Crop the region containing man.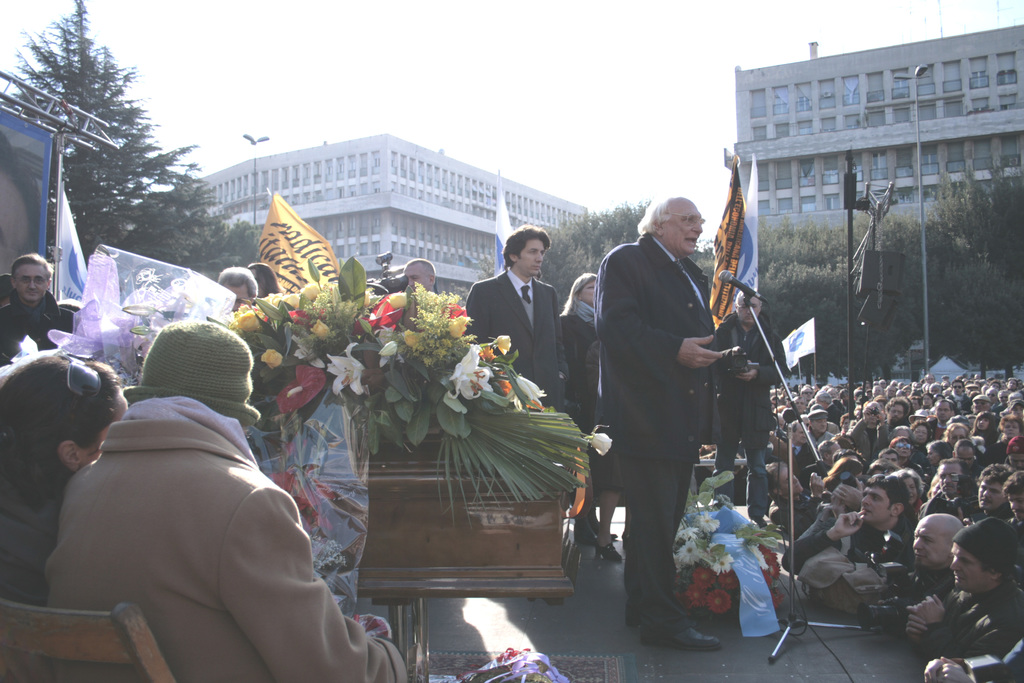
Crop region: (882, 501, 936, 626).
